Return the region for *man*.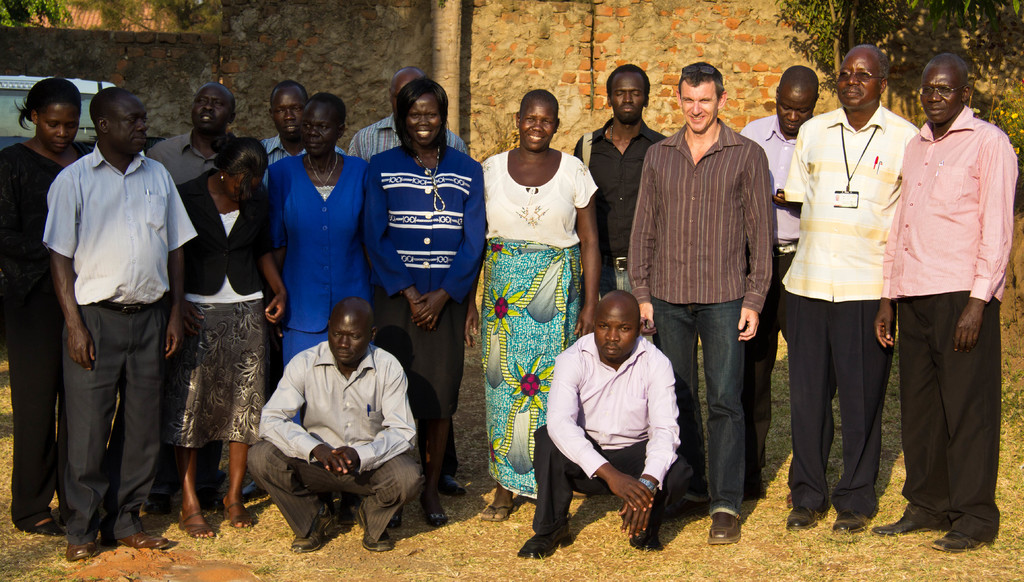
[x1=870, y1=49, x2=1021, y2=557].
